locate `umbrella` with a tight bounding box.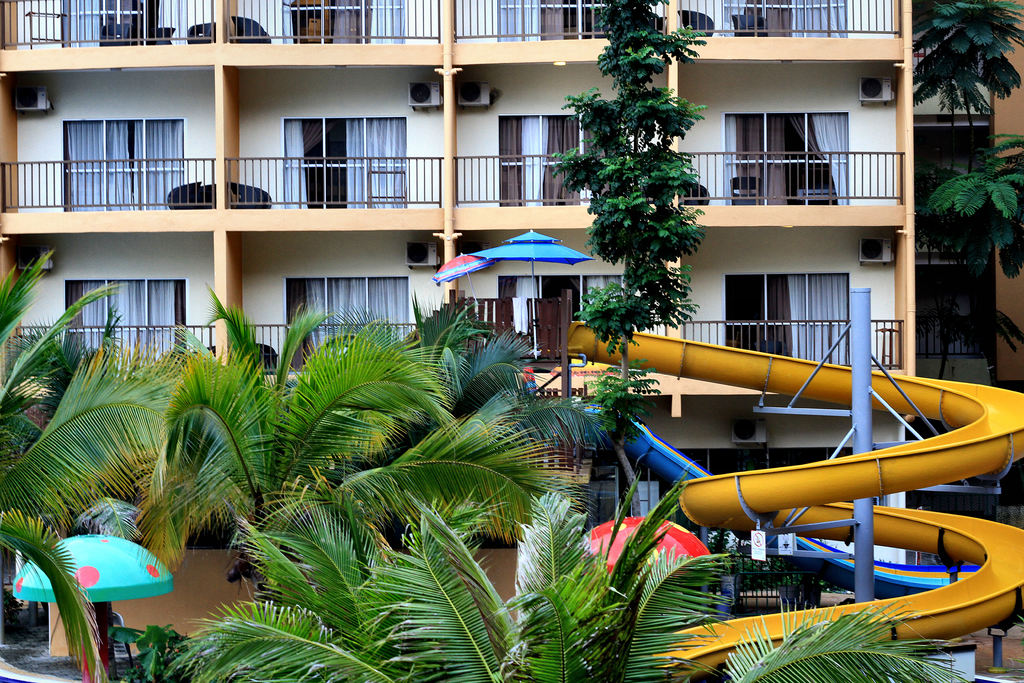
box=[13, 536, 173, 682].
